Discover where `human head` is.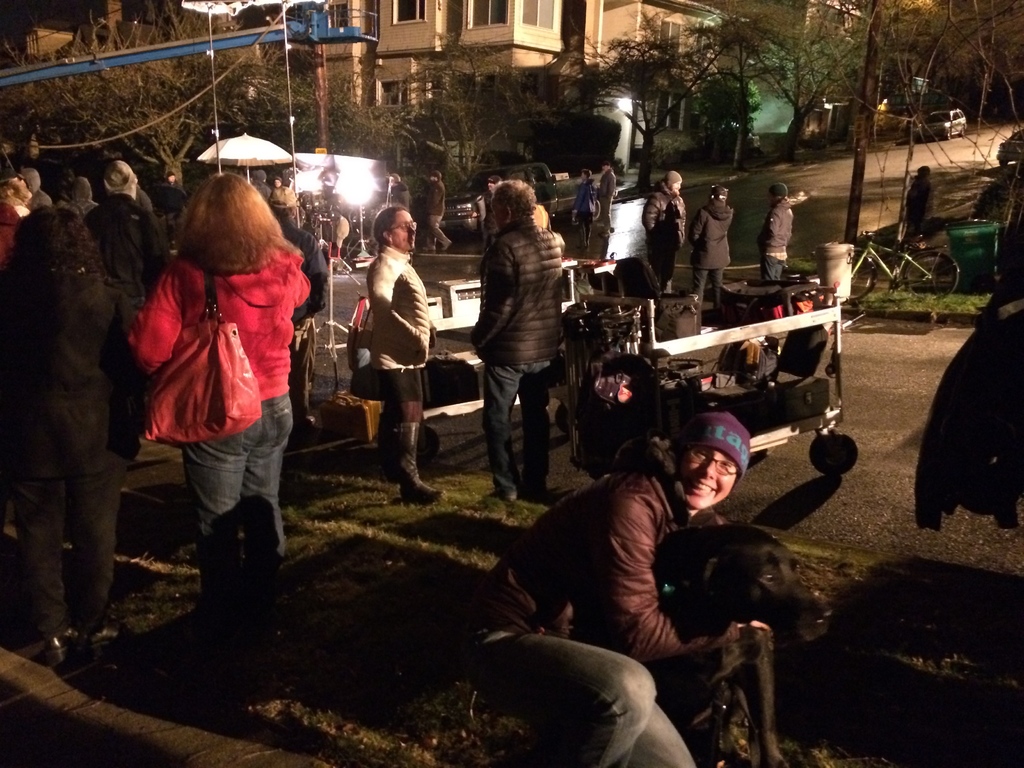
Discovered at <bbox>198, 172, 259, 252</bbox>.
